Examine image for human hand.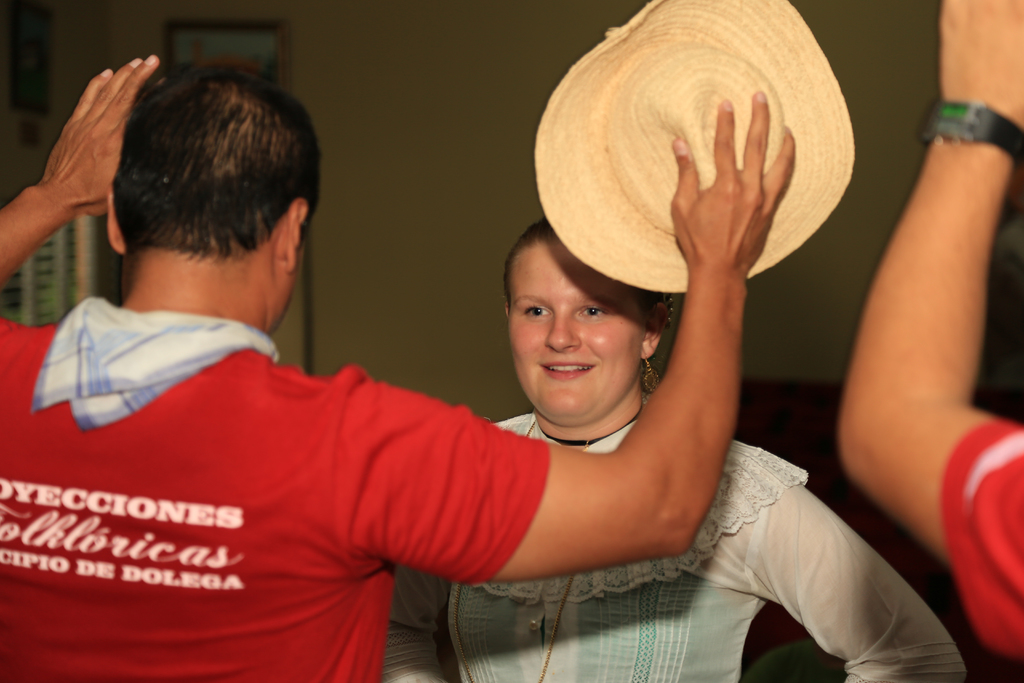
Examination result: bbox=(938, 0, 1023, 125).
